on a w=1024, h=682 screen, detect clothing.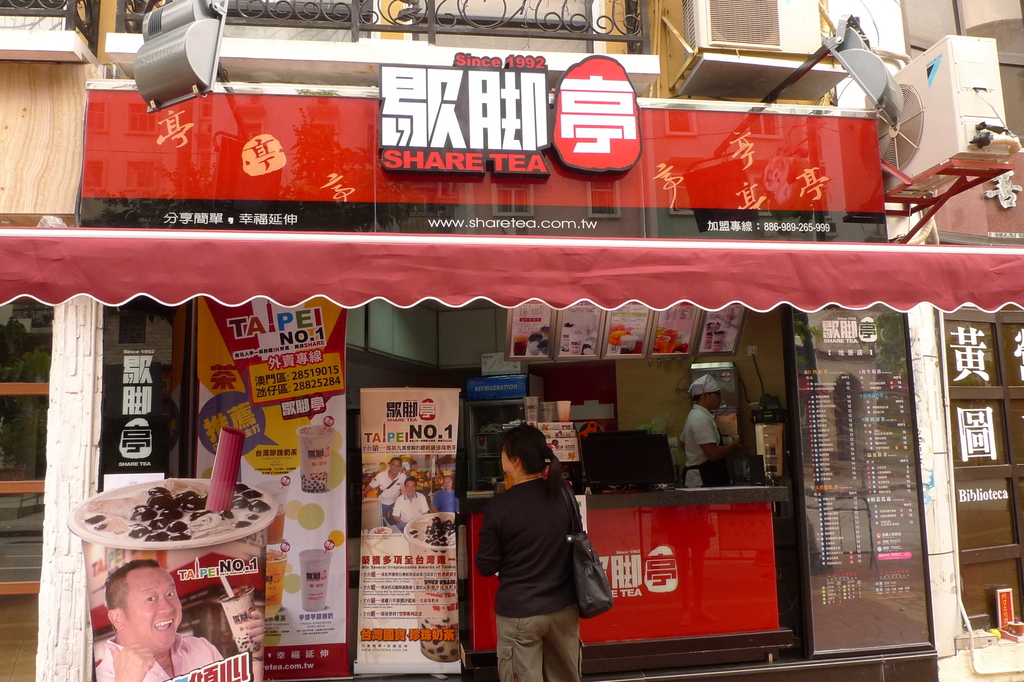
<box>394,485,427,524</box>.
